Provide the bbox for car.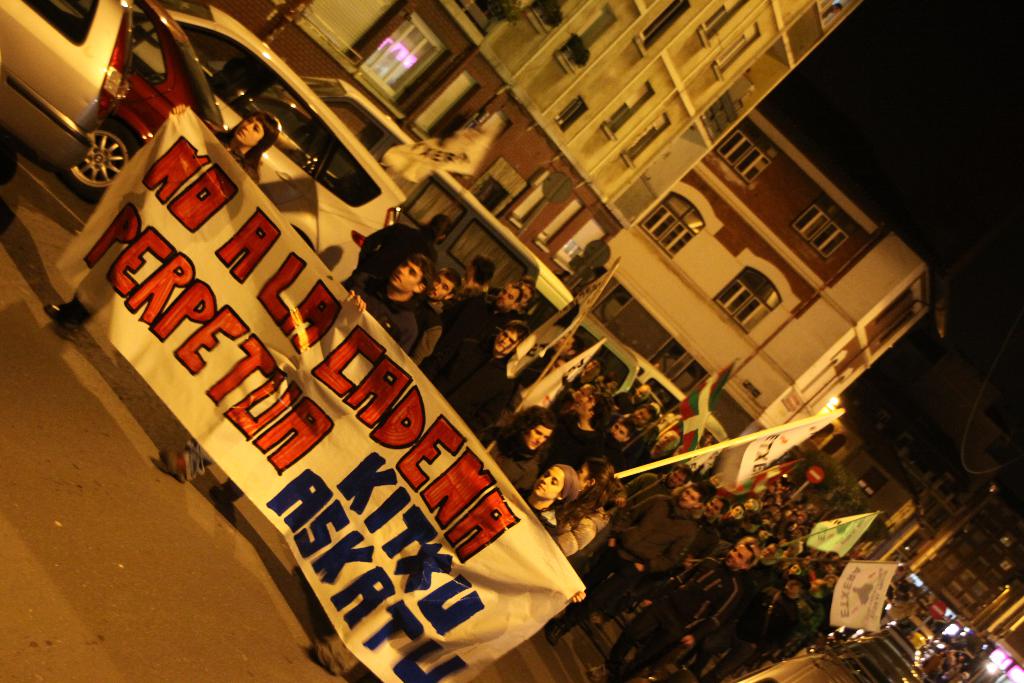
<box>152,0,406,308</box>.
